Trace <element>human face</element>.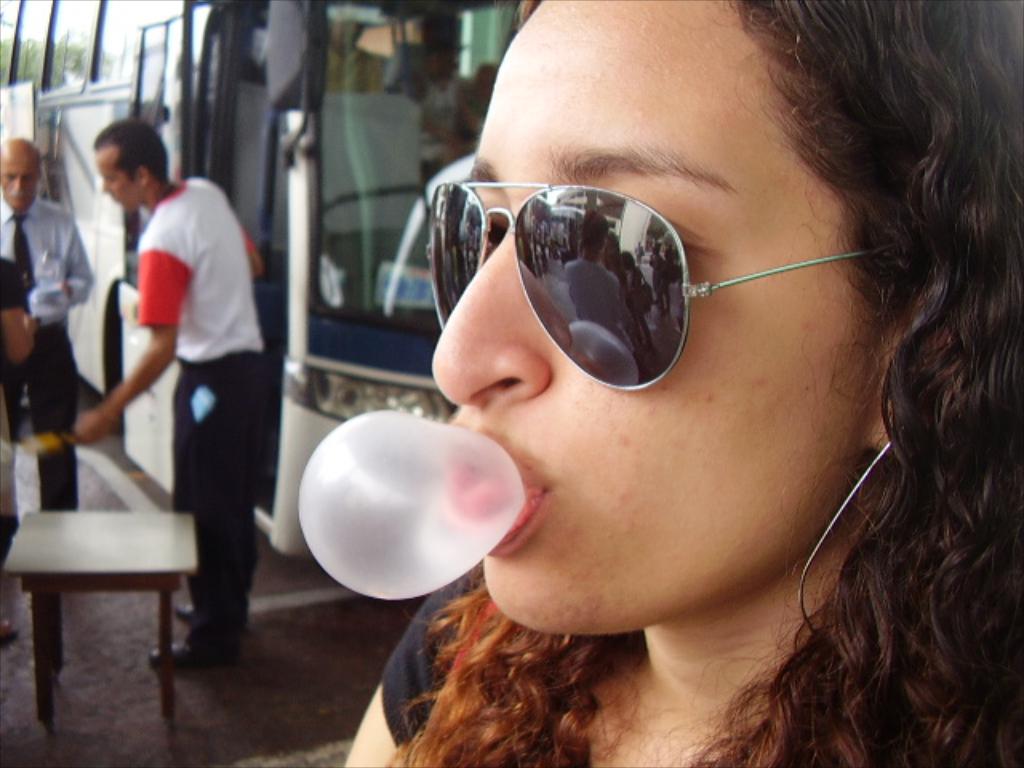
Traced to <region>368, 13, 984, 694</region>.
